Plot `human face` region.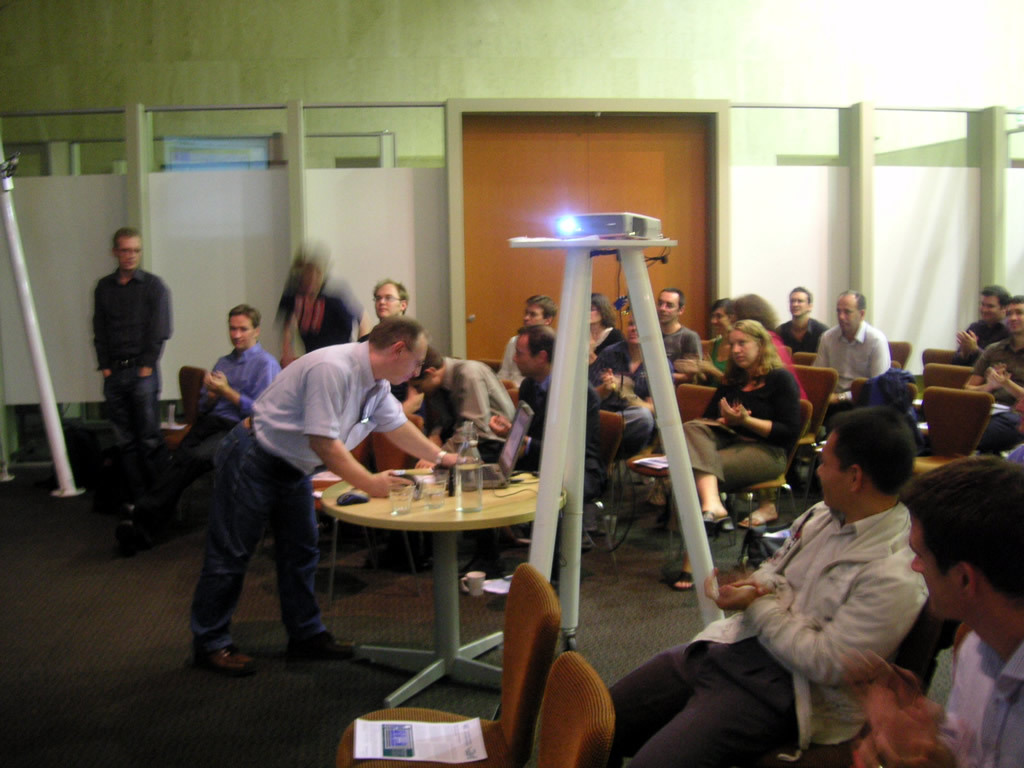
Plotted at (x1=512, y1=338, x2=536, y2=377).
